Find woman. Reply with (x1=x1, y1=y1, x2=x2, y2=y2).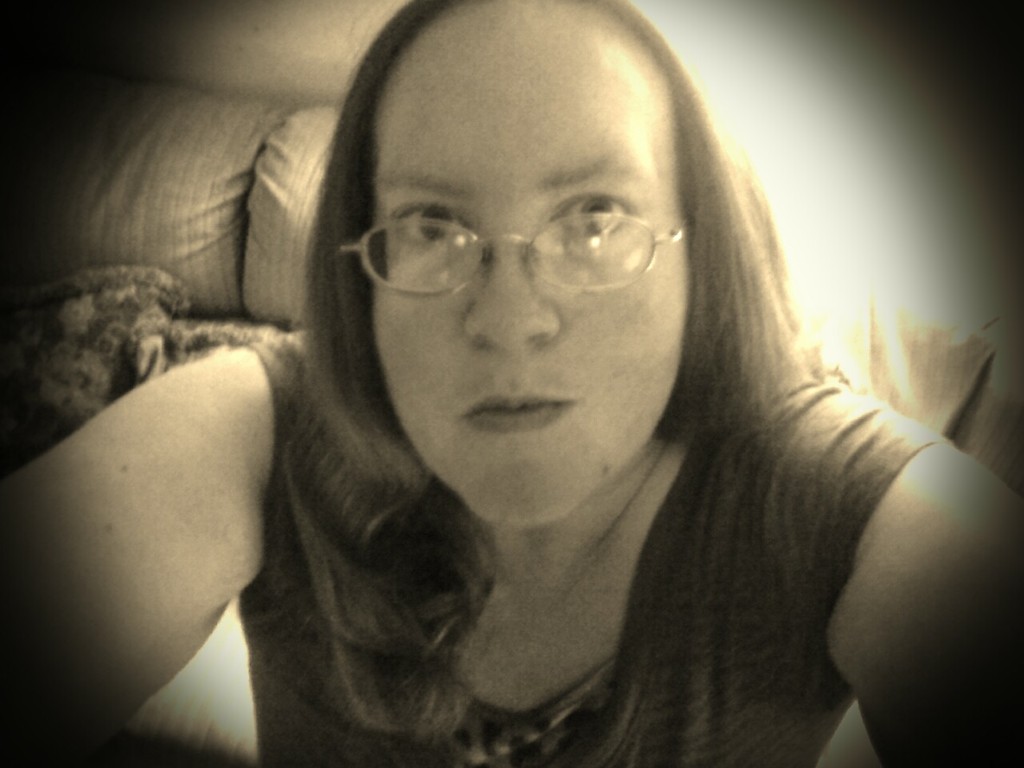
(x1=118, y1=0, x2=973, y2=767).
